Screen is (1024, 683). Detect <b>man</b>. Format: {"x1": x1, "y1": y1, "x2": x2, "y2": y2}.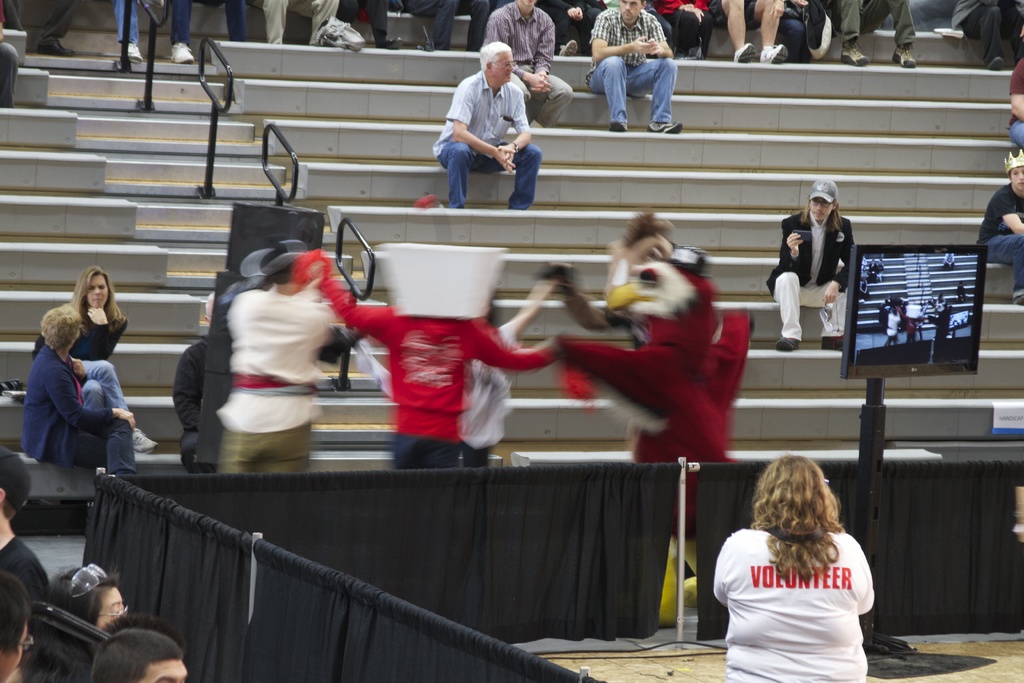
{"x1": 113, "y1": 0, "x2": 197, "y2": 60}.
